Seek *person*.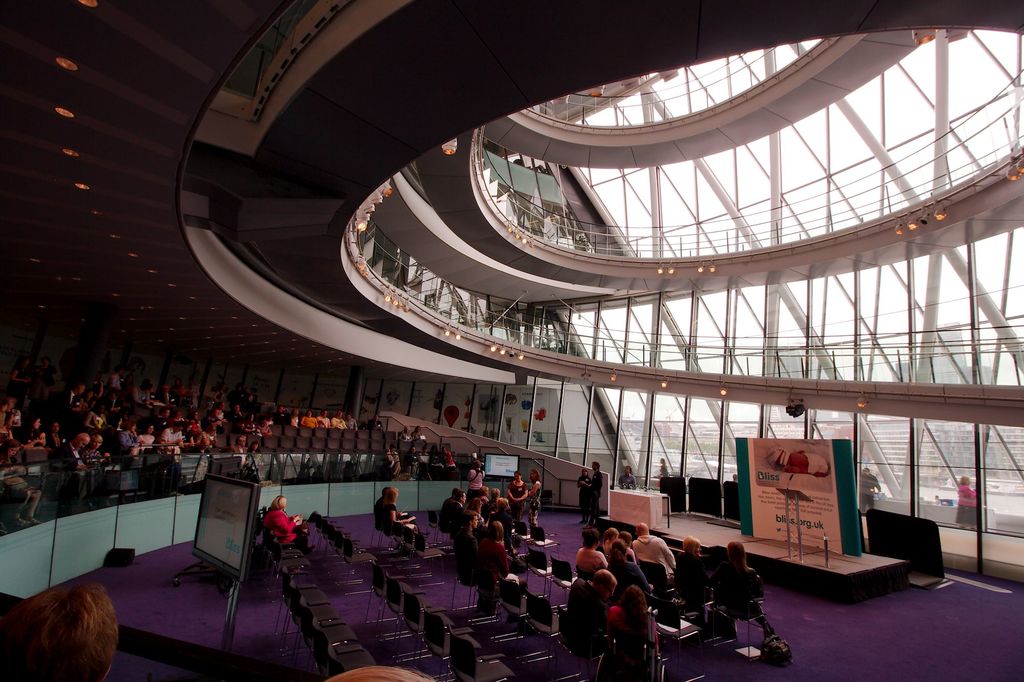
x1=256 y1=493 x2=316 y2=552.
